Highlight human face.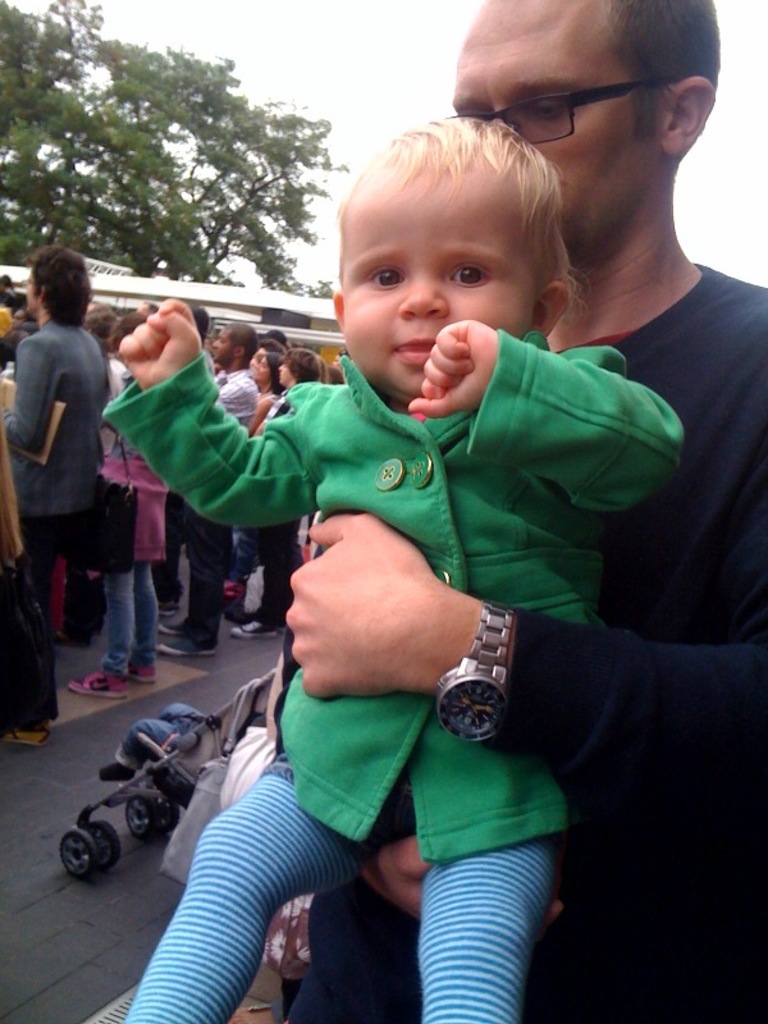
Highlighted region: 342/148/538/407.
